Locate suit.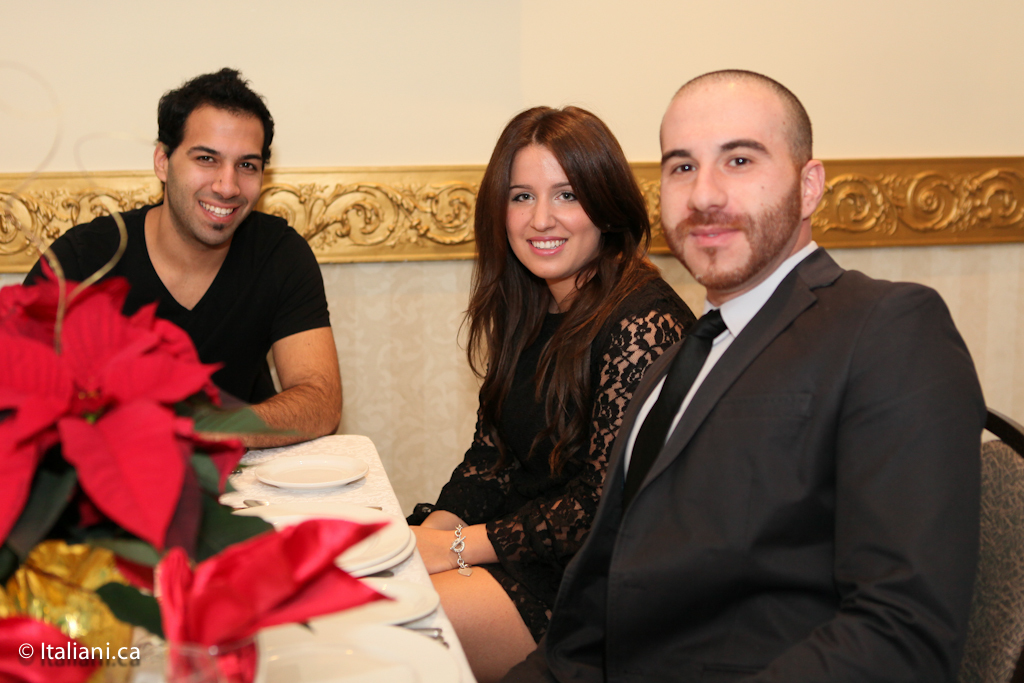
Bounding box: [left=577, top=119, right=998, bottom=678].
